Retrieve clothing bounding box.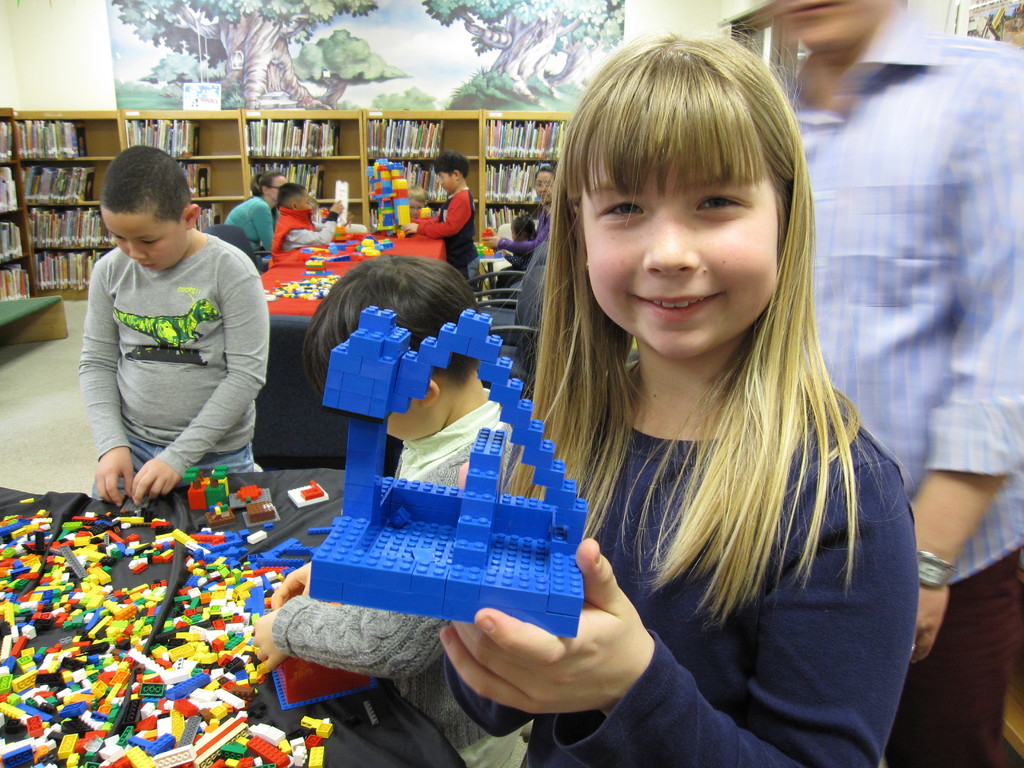
Bounding box: crop(271, 388, 535, 767).
